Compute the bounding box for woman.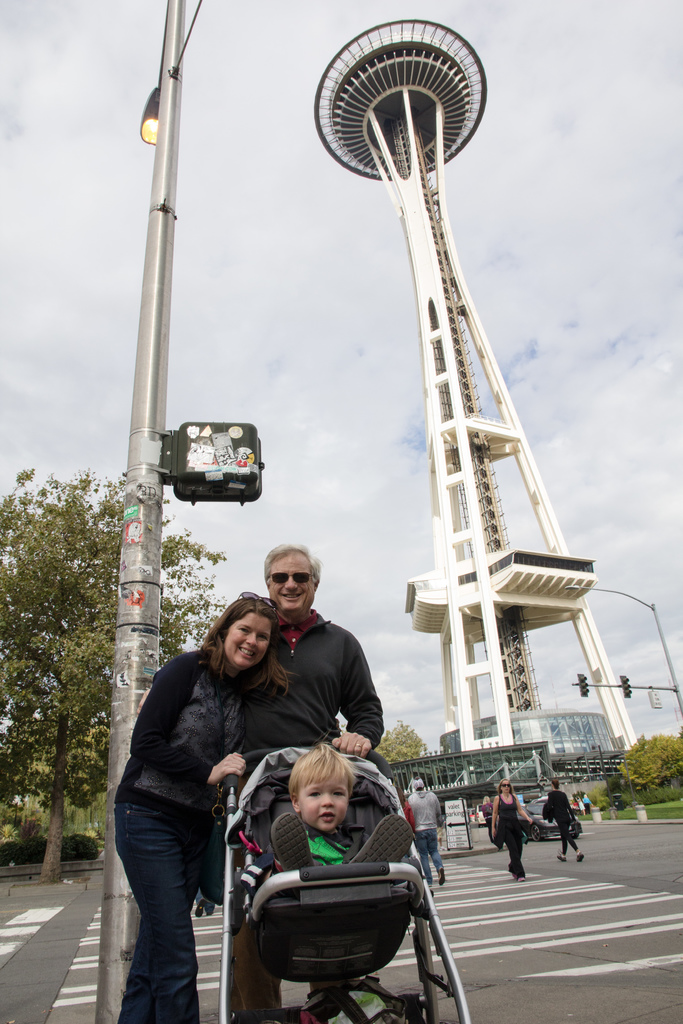
locate(111, 598, 322, 1023).
